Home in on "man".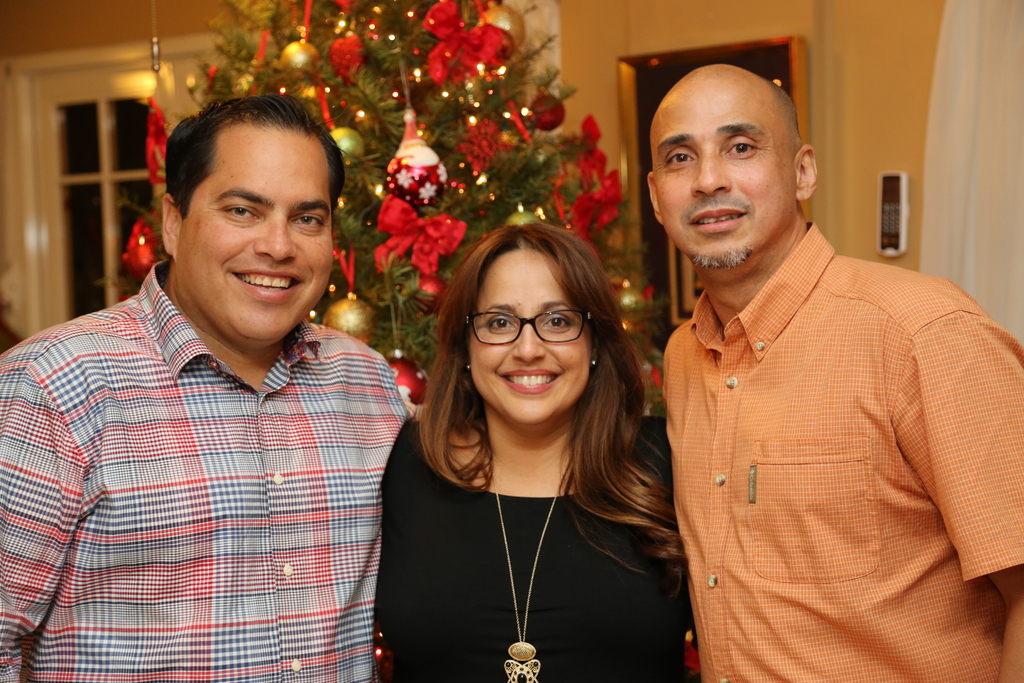
Homed in at detection(620, 37, 1009, 670).
